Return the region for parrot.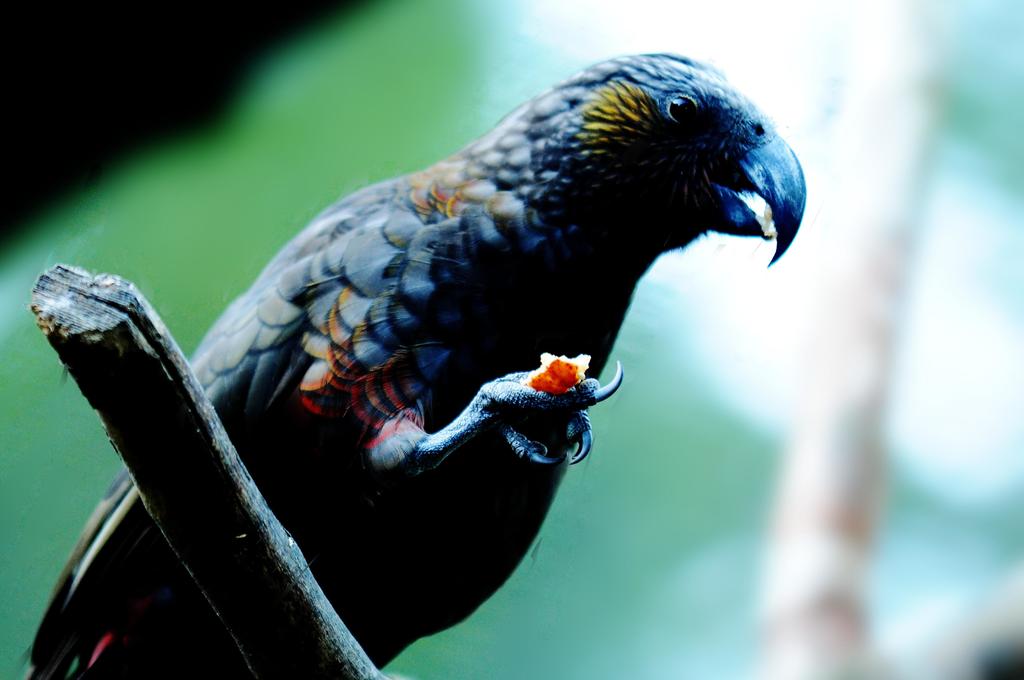
<region>15, 47, 808, 677</region>.
